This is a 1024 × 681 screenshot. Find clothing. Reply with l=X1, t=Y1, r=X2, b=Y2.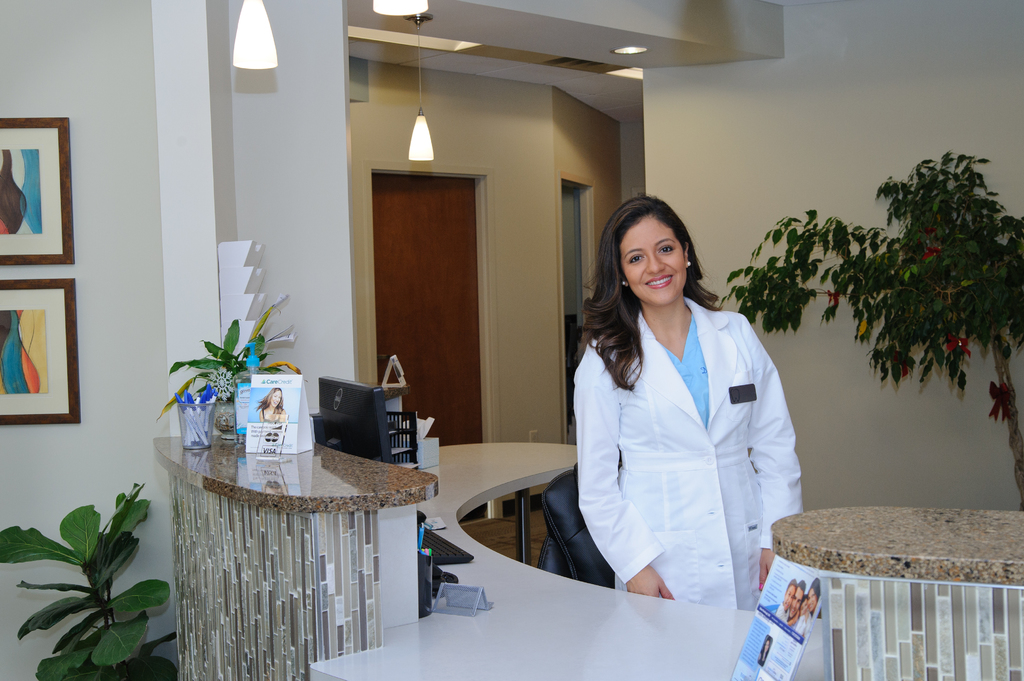
l=614, t=280, r=808, b=609.
